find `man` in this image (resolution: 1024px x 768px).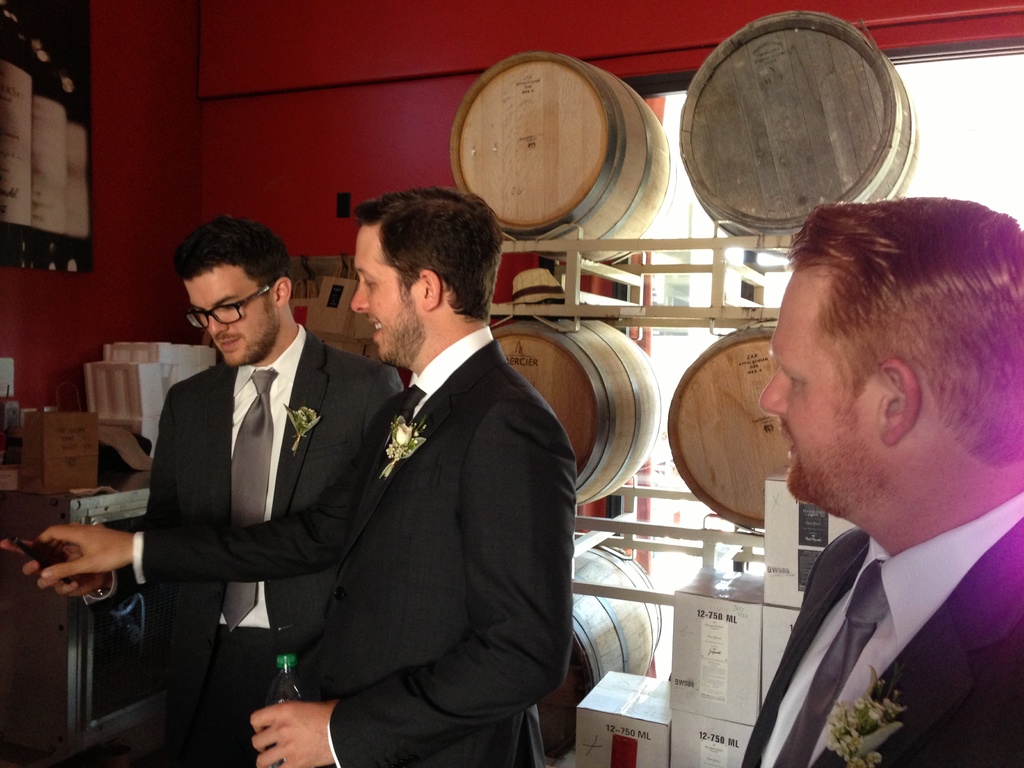
box(31, 183, 578, 767).
